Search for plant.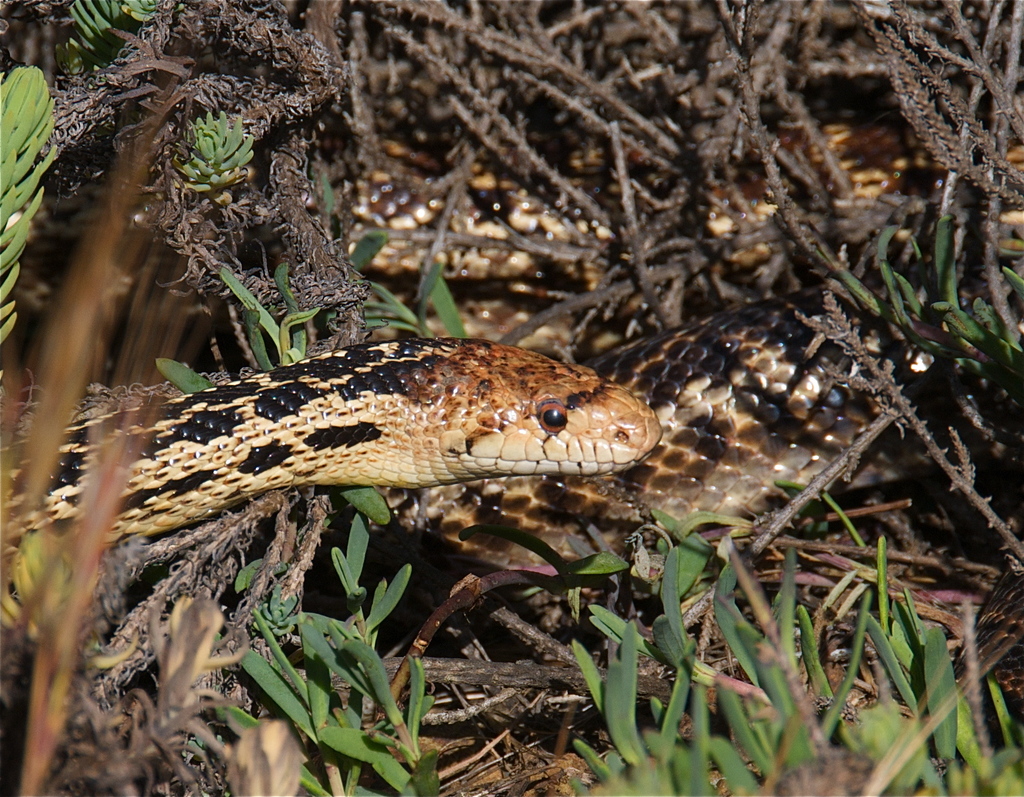
Found at (left=0, top=83, right=189, bottom=796).
